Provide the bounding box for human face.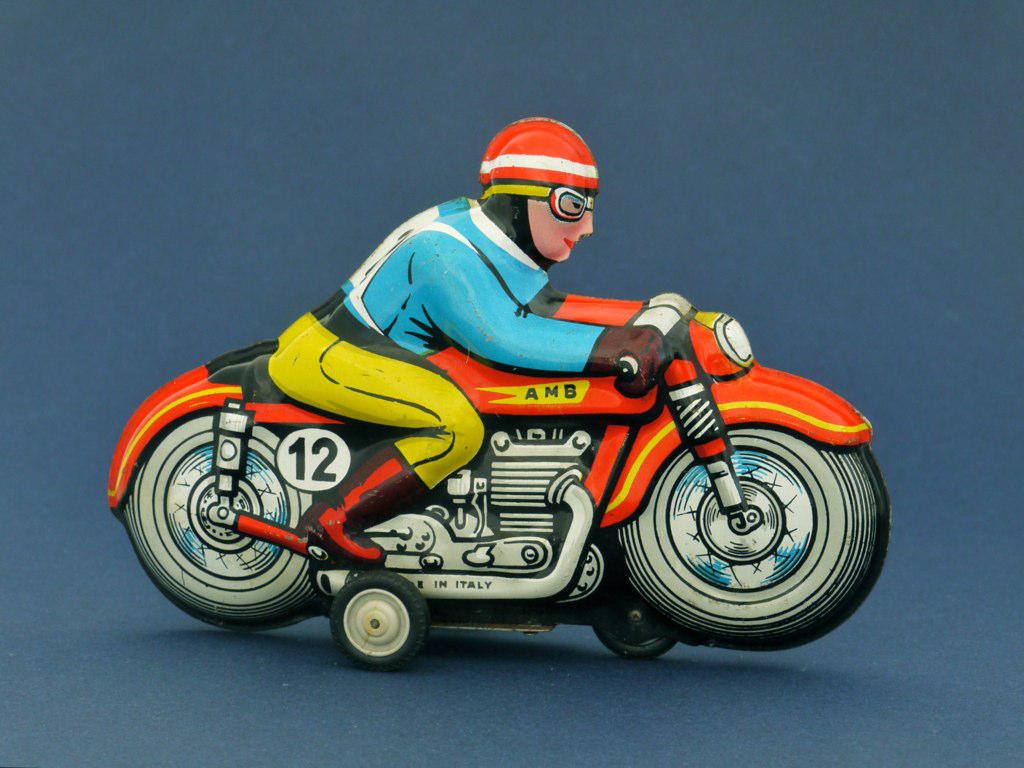
box(526, 194, 596, 260).
